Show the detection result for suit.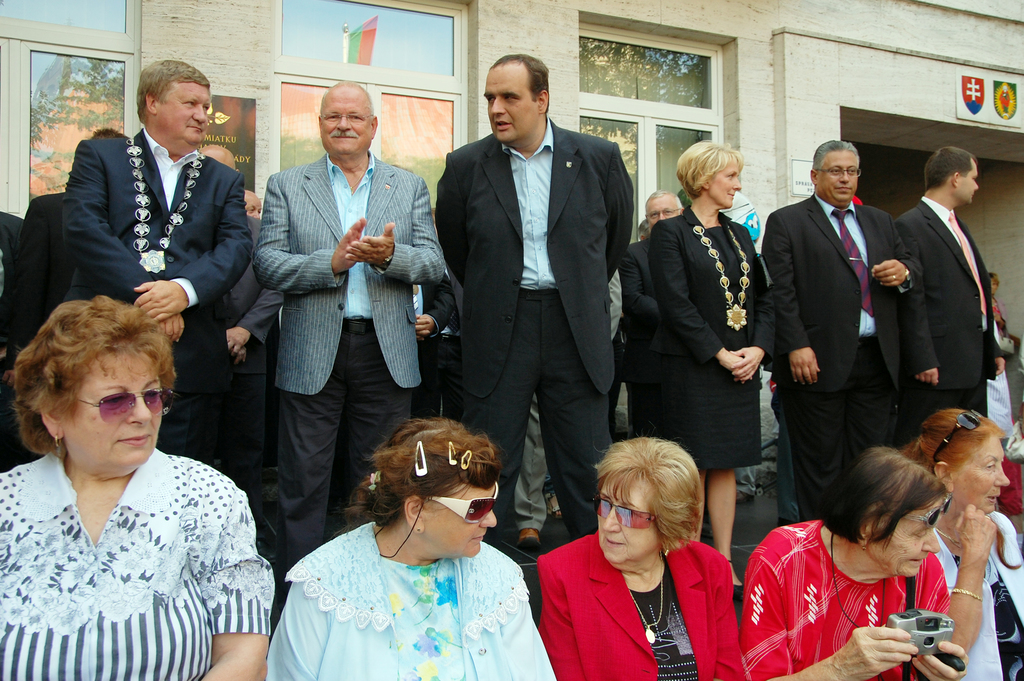
select_region(764, 196, 924, 525).
